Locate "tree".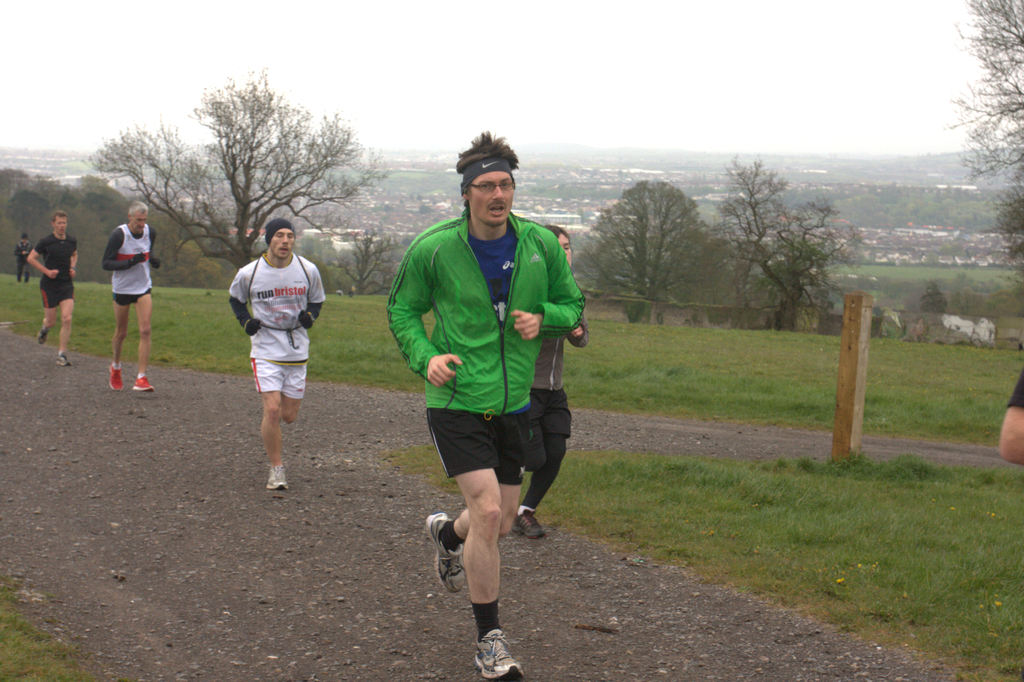
Bounding box: x1=84, y1=67, x2=385, y2=275.
